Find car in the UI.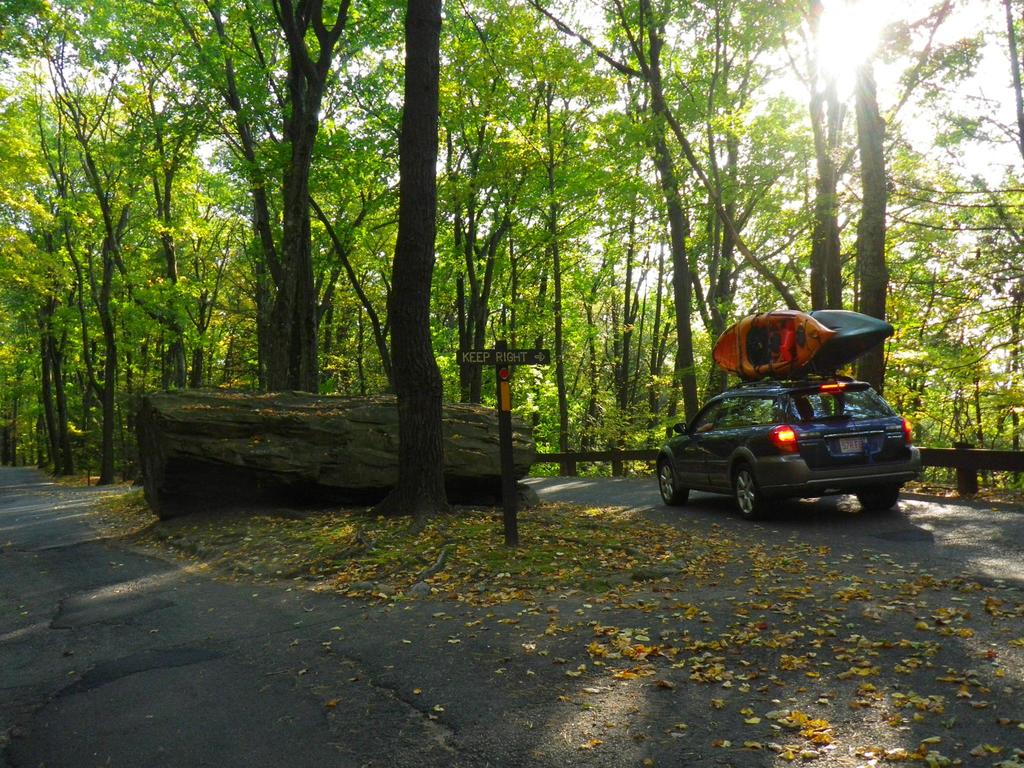
UI element at l=658, t=358, r=927, b=524.
